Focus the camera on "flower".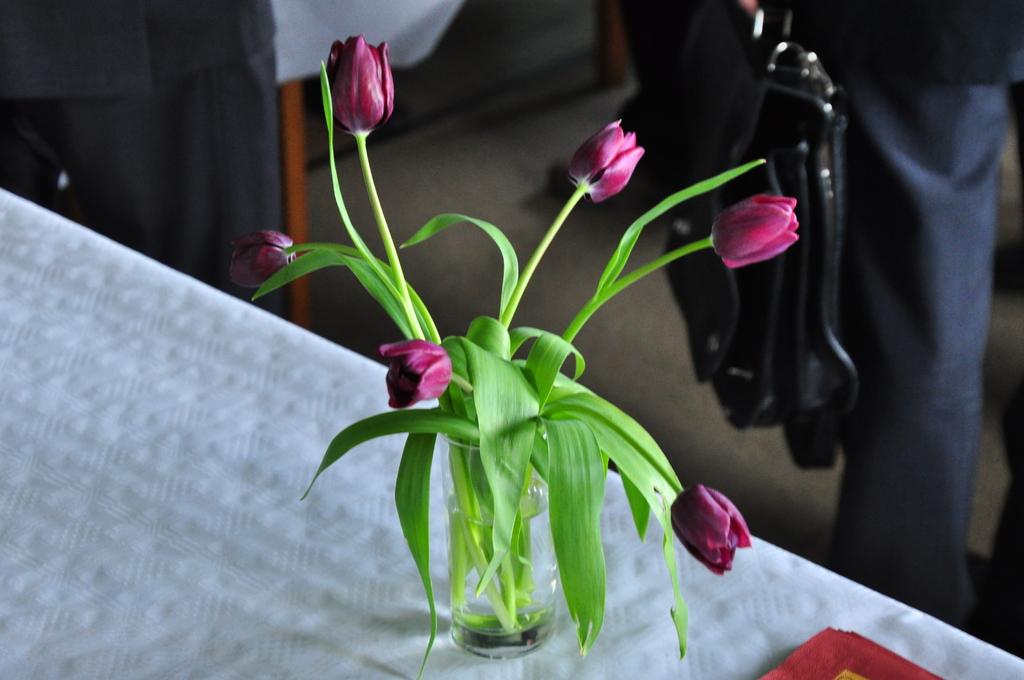
Focus region: bbox(710, 194, 797, 270).
